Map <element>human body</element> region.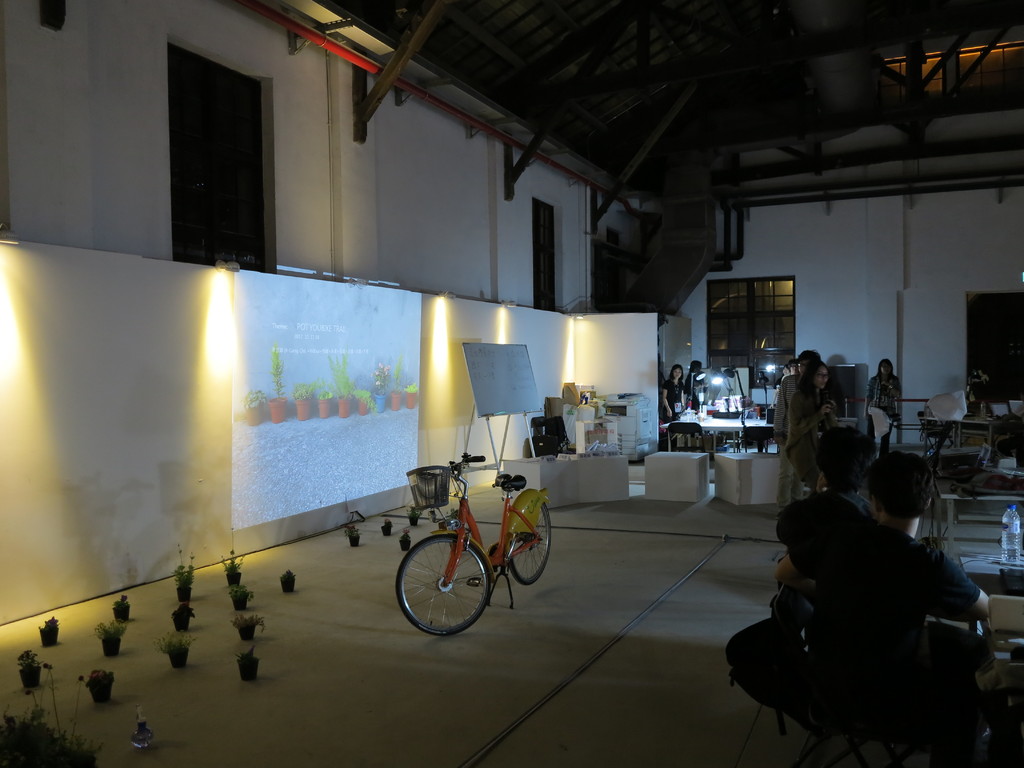
Mapped to region(863, 358, 903, 442).
